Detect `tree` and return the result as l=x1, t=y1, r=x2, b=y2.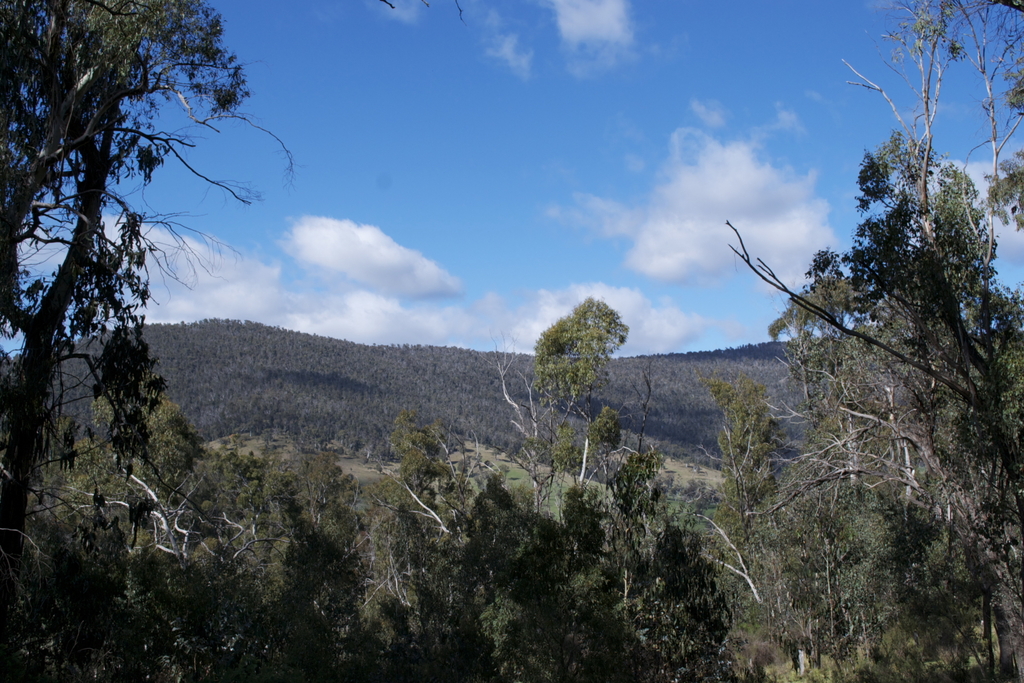
l=20, t=1, r=259, b=578.
